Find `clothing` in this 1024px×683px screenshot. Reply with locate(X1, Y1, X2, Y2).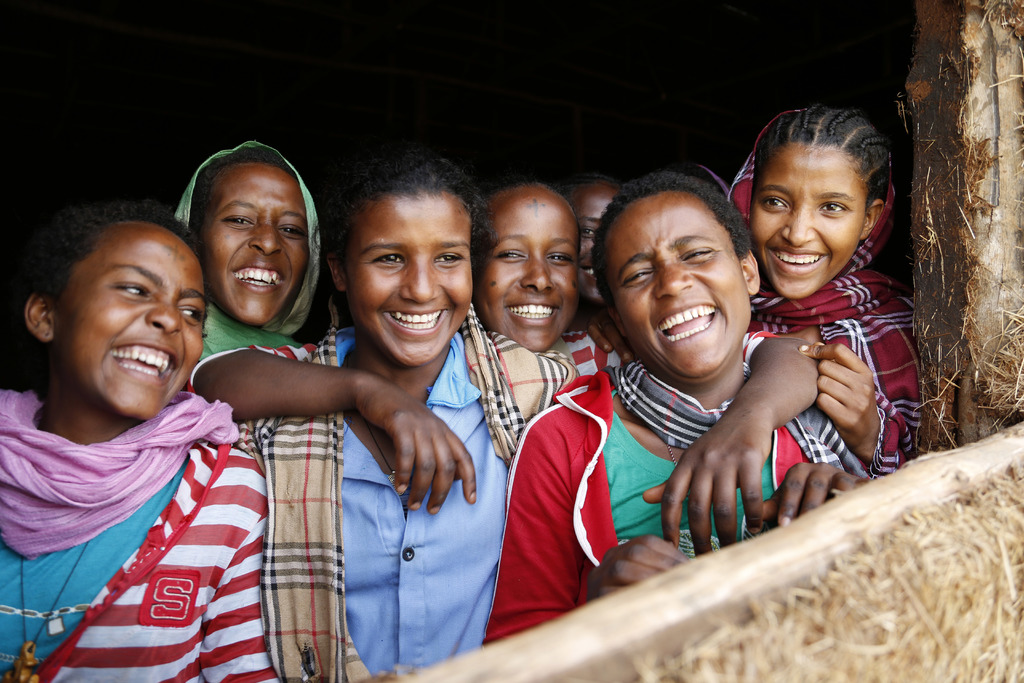
locate(213, 329, 584, 678).
